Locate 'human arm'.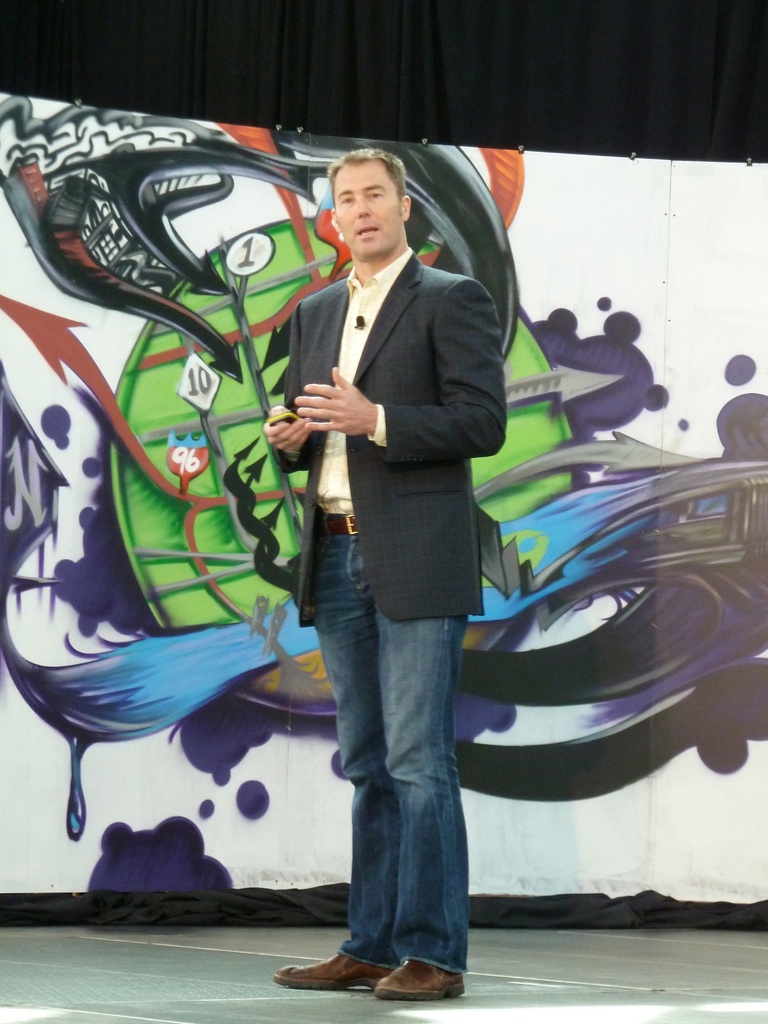
Bounding box: crop(243, 403, 342, 449).
